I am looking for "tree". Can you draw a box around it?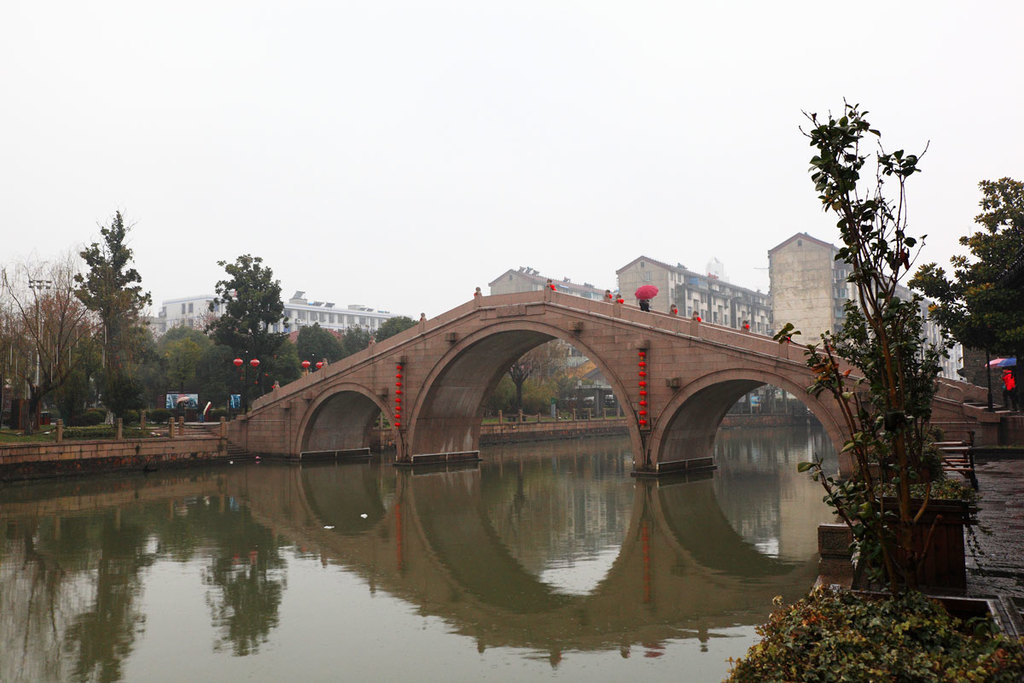
Sure, the bounding box is bbox(905, 168, 1023, 371).
